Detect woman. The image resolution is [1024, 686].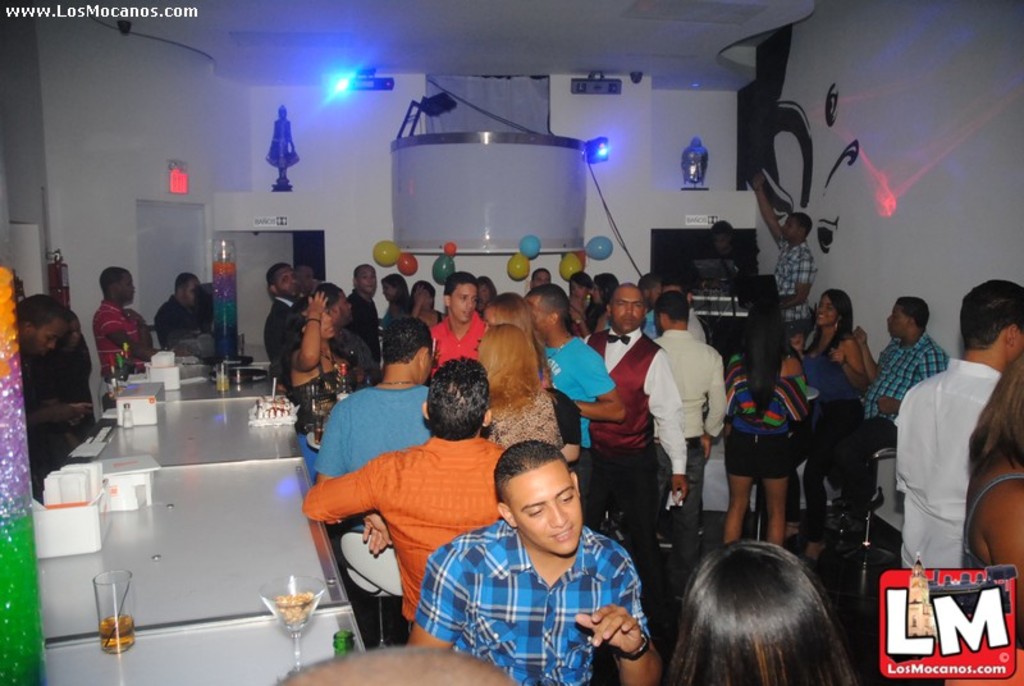
384:267:410:340.
